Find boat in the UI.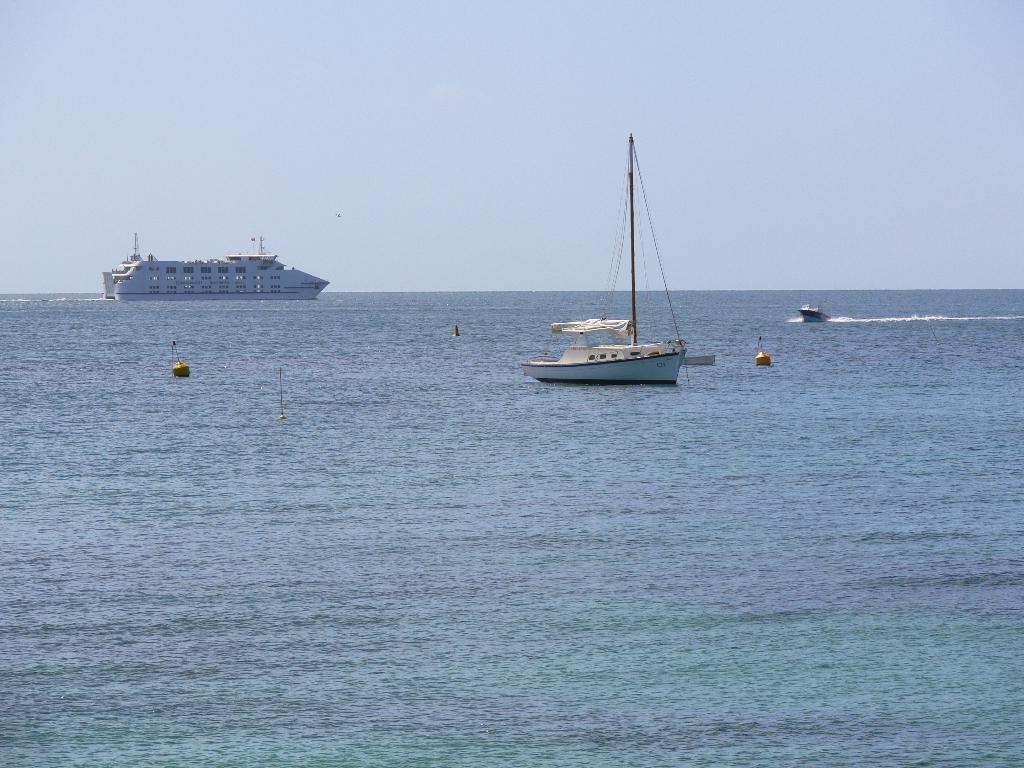
UI element at <region>99, 228, 333, 298</region>.
